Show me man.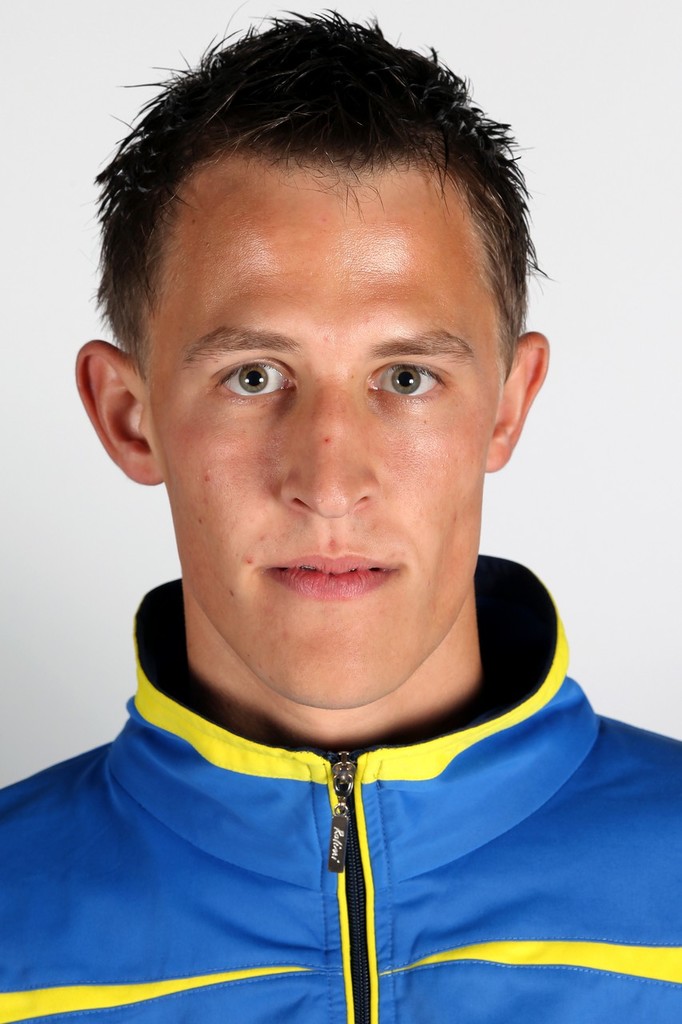
man is here: locate(0, 10, 672, 991).
